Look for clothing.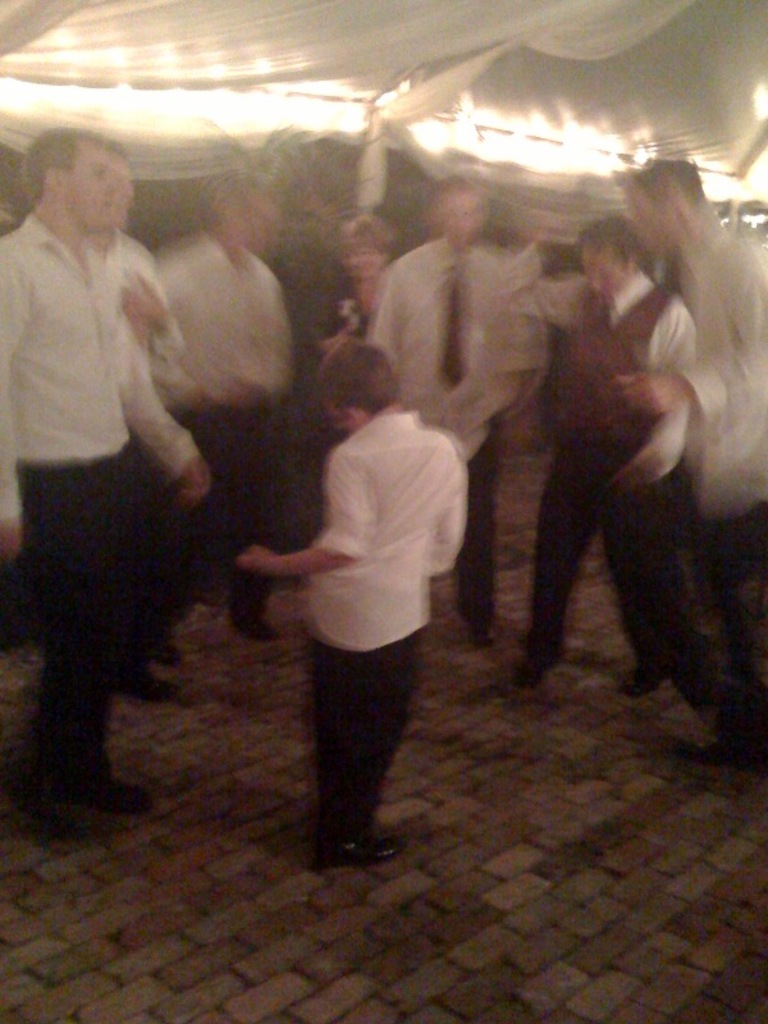
Found: select_region(375, 216, 553, 573).
